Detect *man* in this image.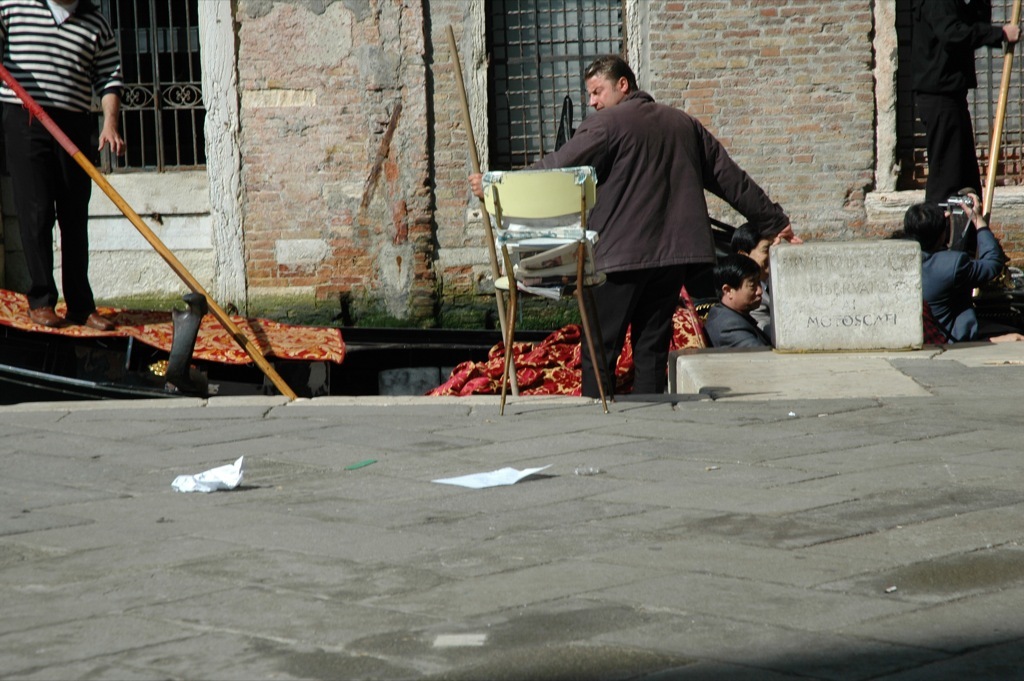
Detection: {"x1": 702, "y1": 253, "x2": 771, "y2": 353}.
